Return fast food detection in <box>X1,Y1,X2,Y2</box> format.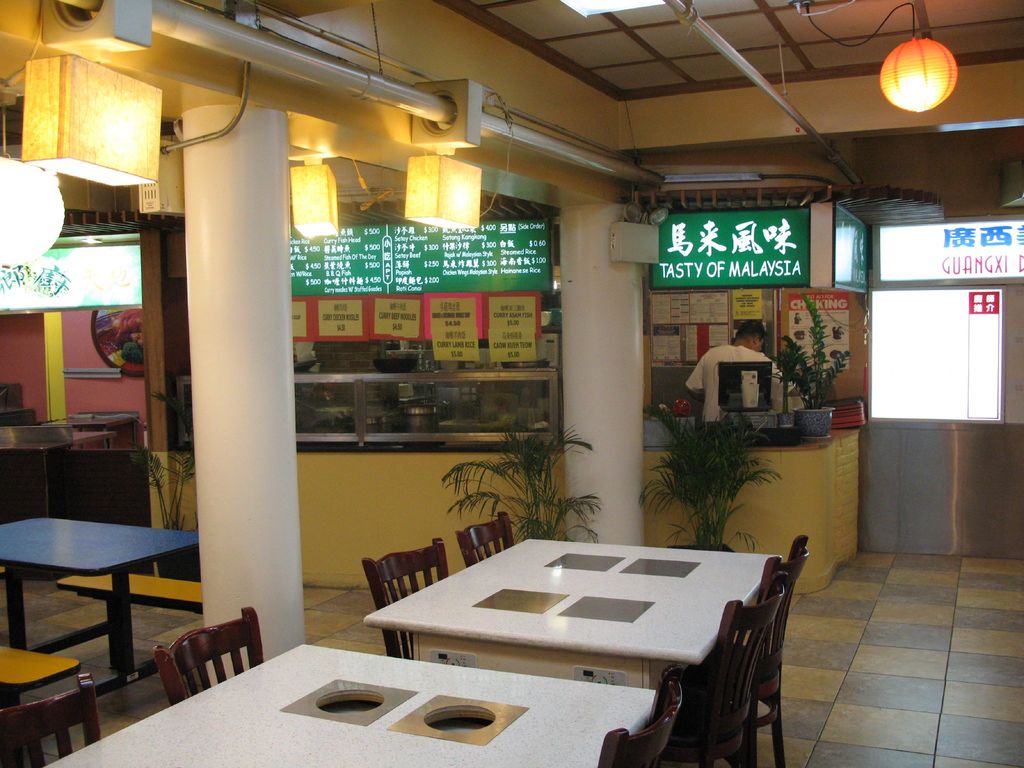
<box>108,310,141,367</box>.
